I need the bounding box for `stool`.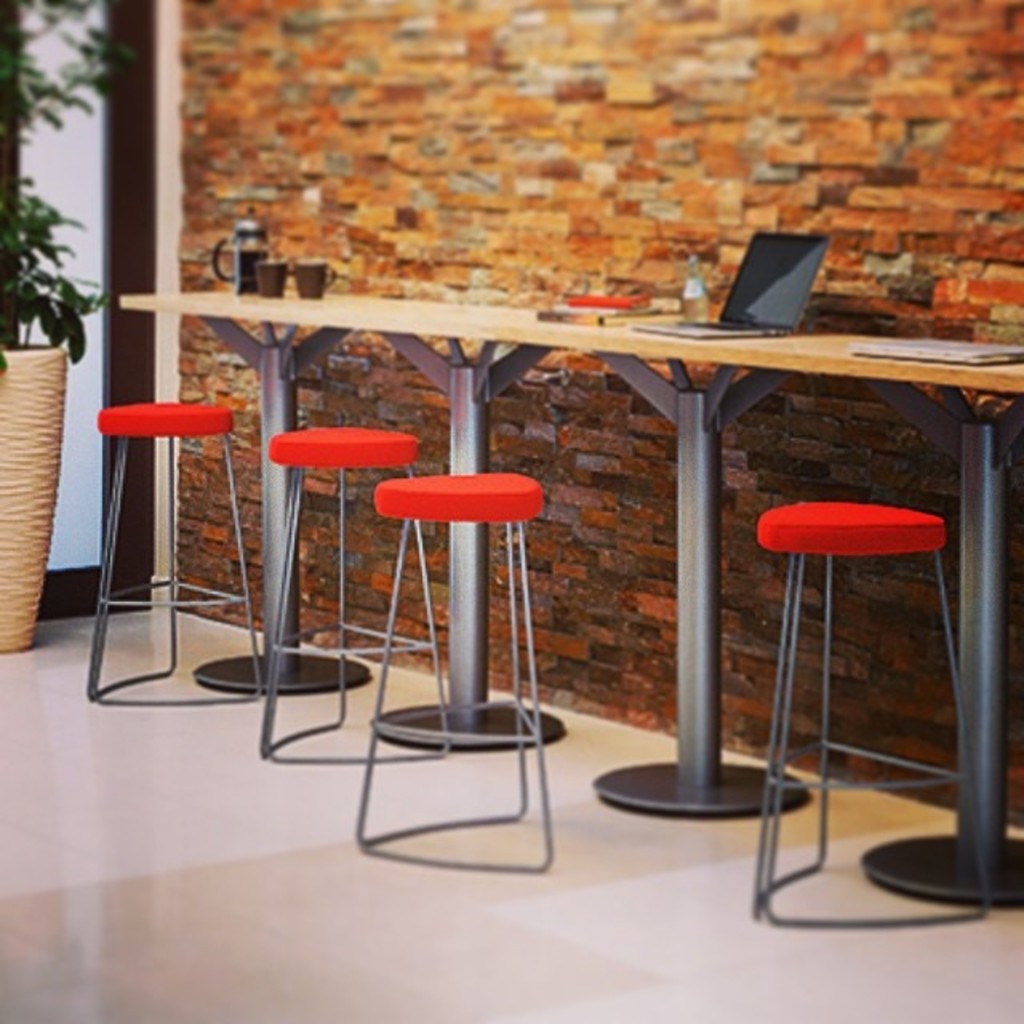
Here it is: x1=261, y1=418, x2=445, y2=763.
